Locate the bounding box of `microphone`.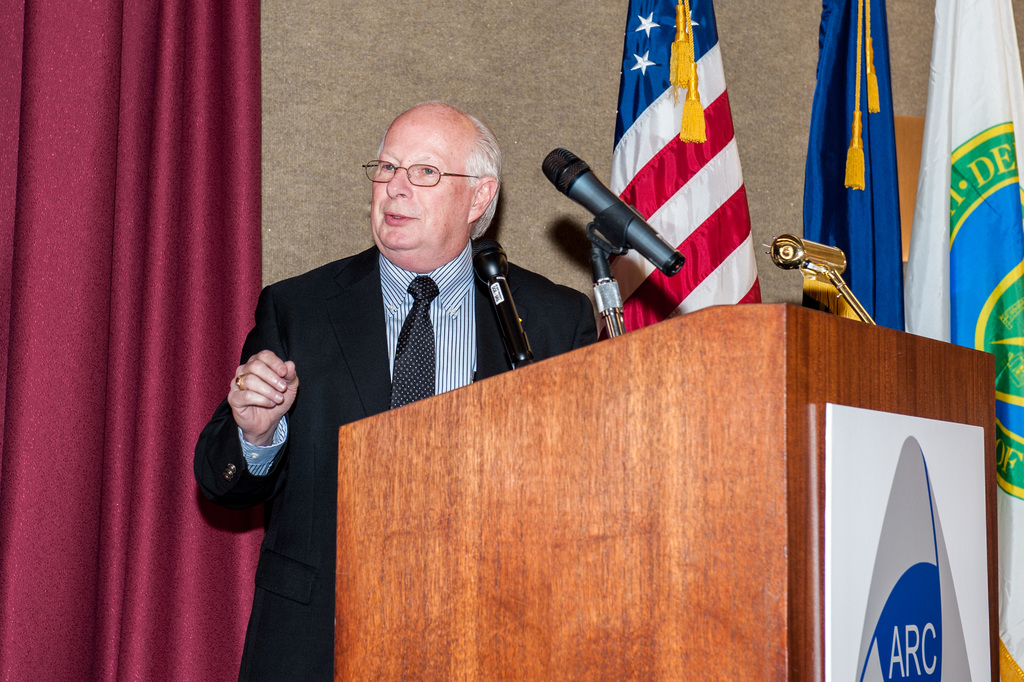
Bounding box: BBox(541, 143, 687, 278).
